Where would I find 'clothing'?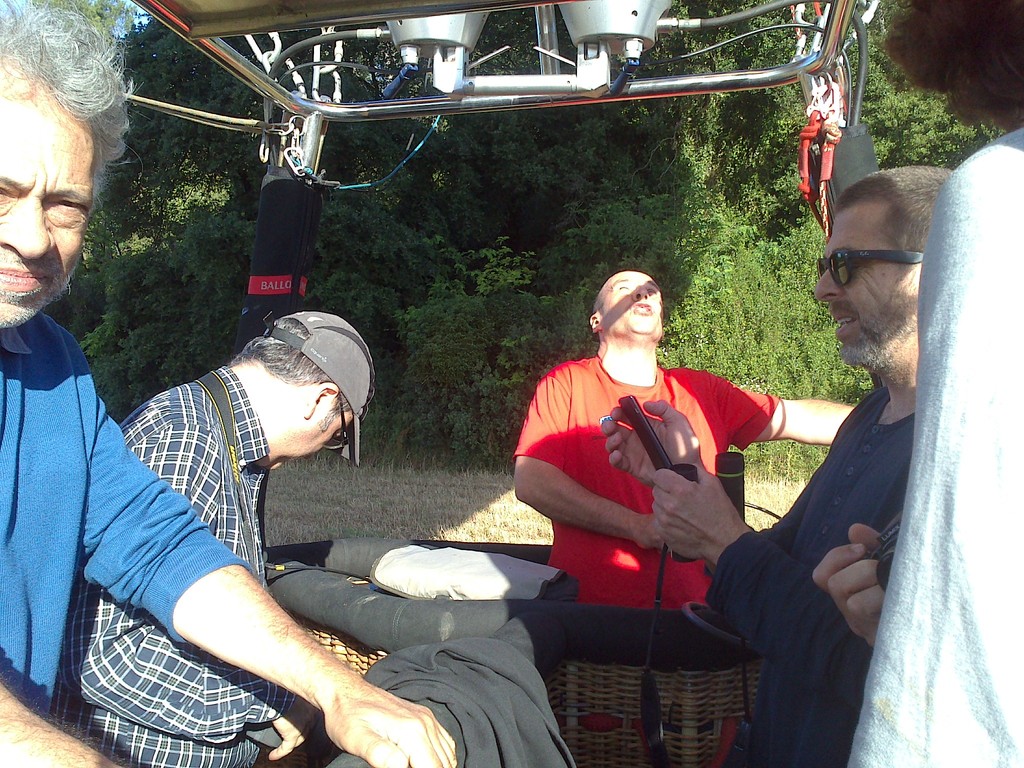
At <region>54, 364, 310, 767</region>.
